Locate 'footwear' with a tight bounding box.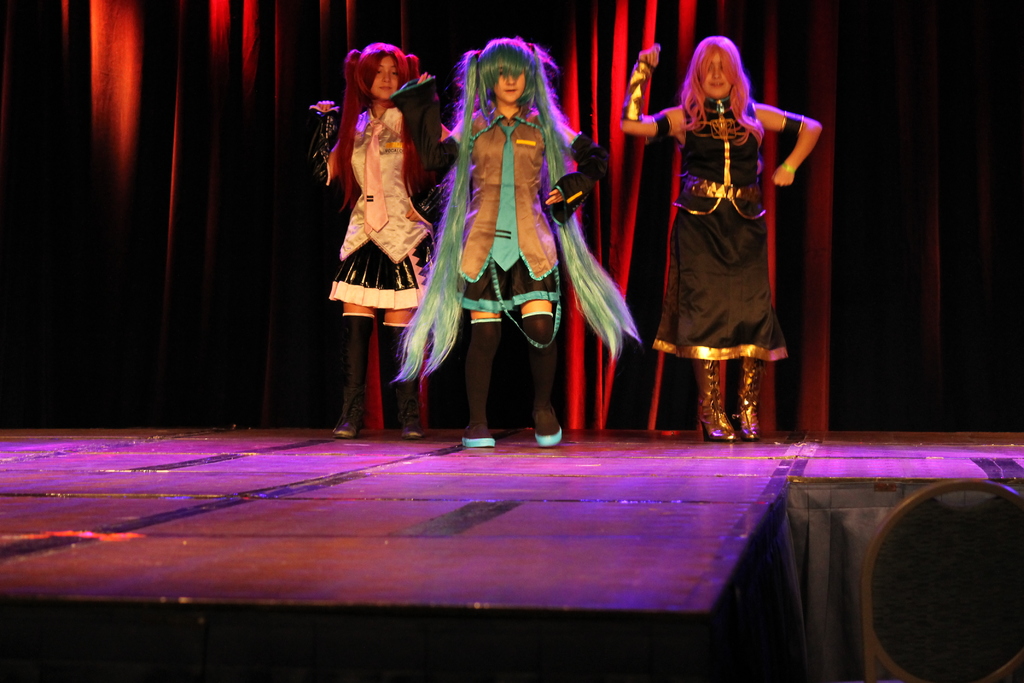
{"left": 461, "top": 424, "right": 499, "bottom": 448}.
